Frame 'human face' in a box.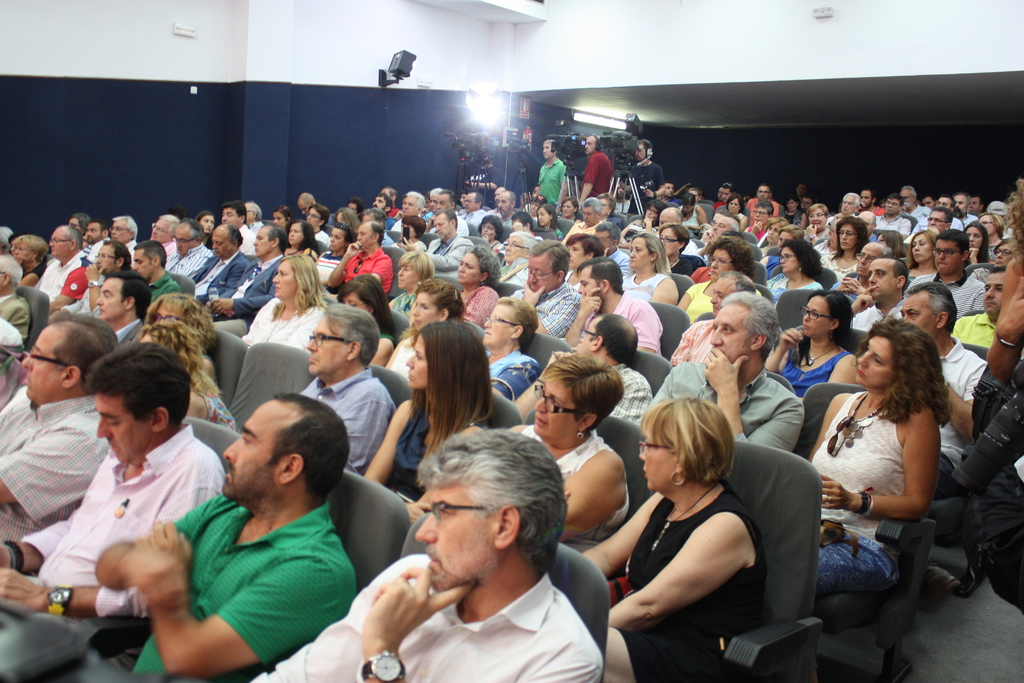
796 184 806 201.
